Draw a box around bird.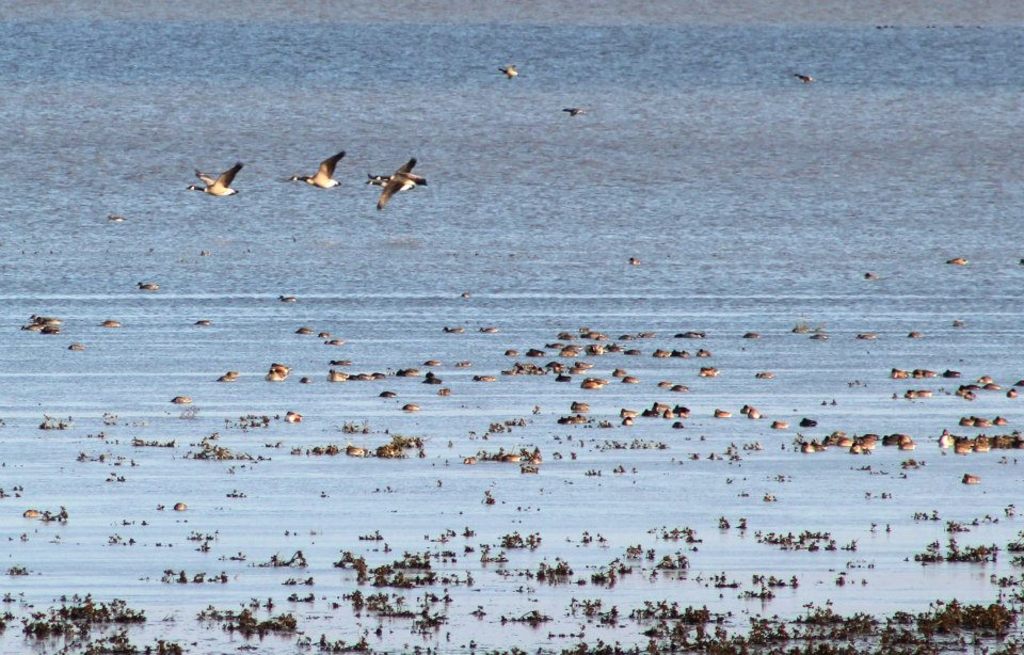
(left=171, top=397, right=192, bottom=408).
